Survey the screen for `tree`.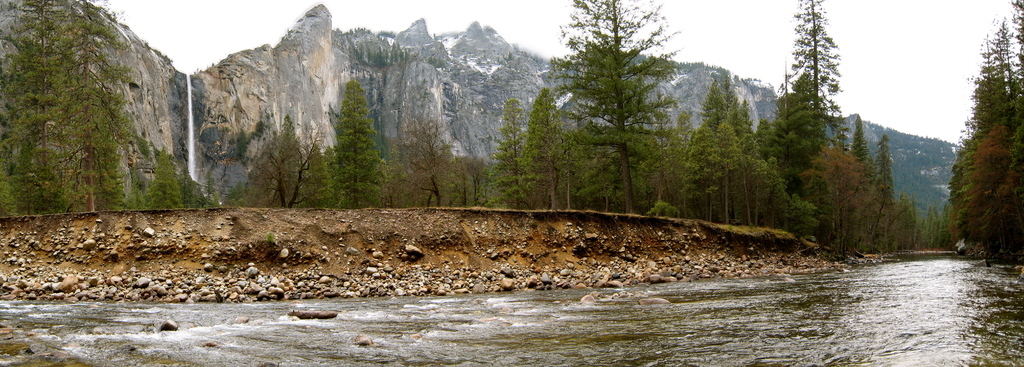
Survey found: [x1=798, y1=144, x2=878, y2=254].
